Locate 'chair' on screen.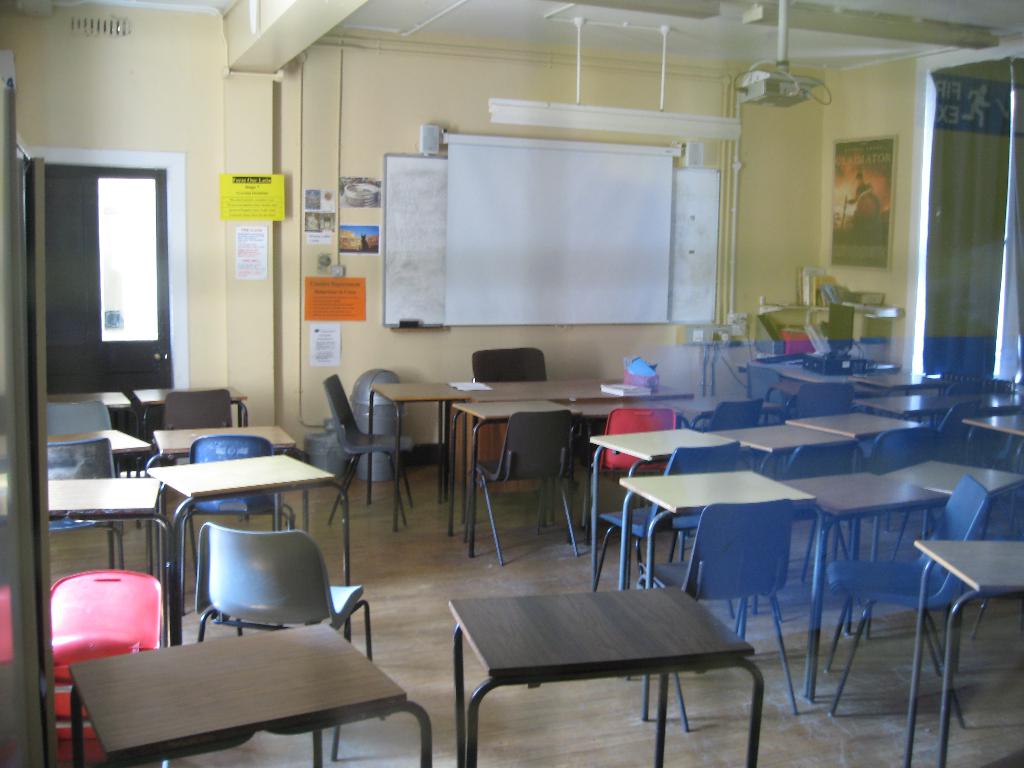
On screen at crop(930, 403, 980, 458).
